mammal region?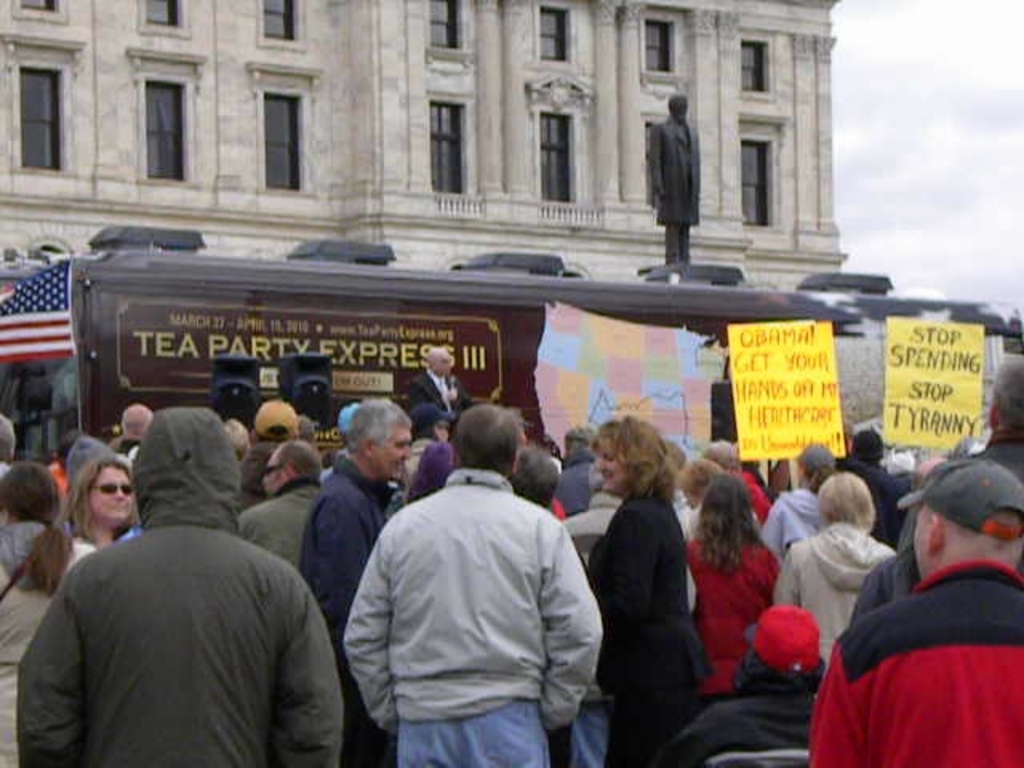
x1=659, y1=600, x2=827, y2=766
